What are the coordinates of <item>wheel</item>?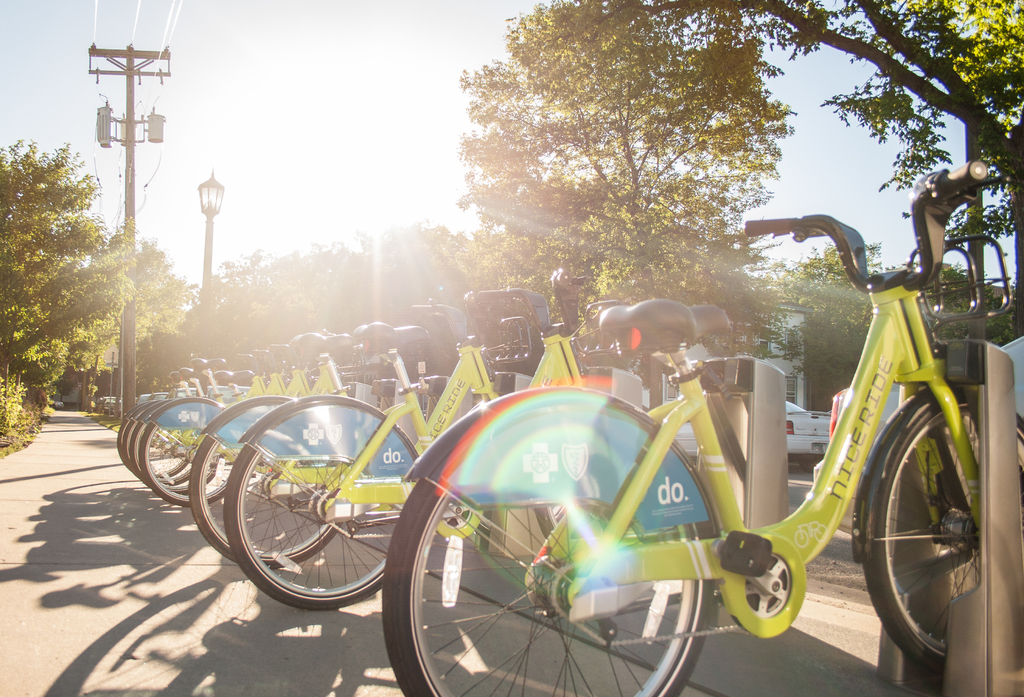
(228,442,406,613).
